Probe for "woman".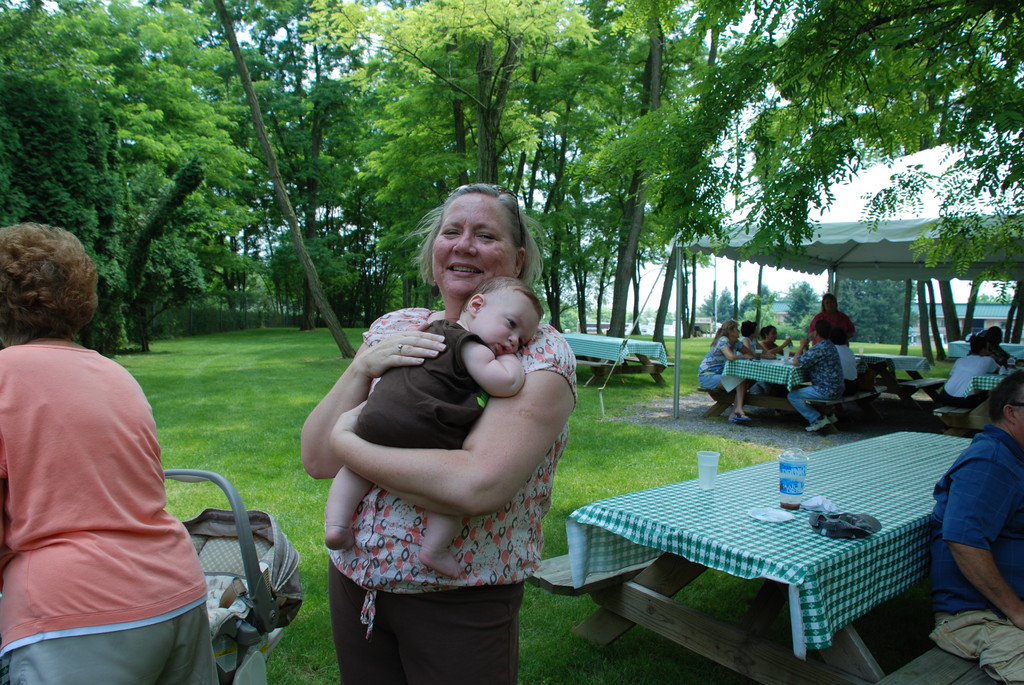
Probe result: Rect(810, 293, 857, 345).
